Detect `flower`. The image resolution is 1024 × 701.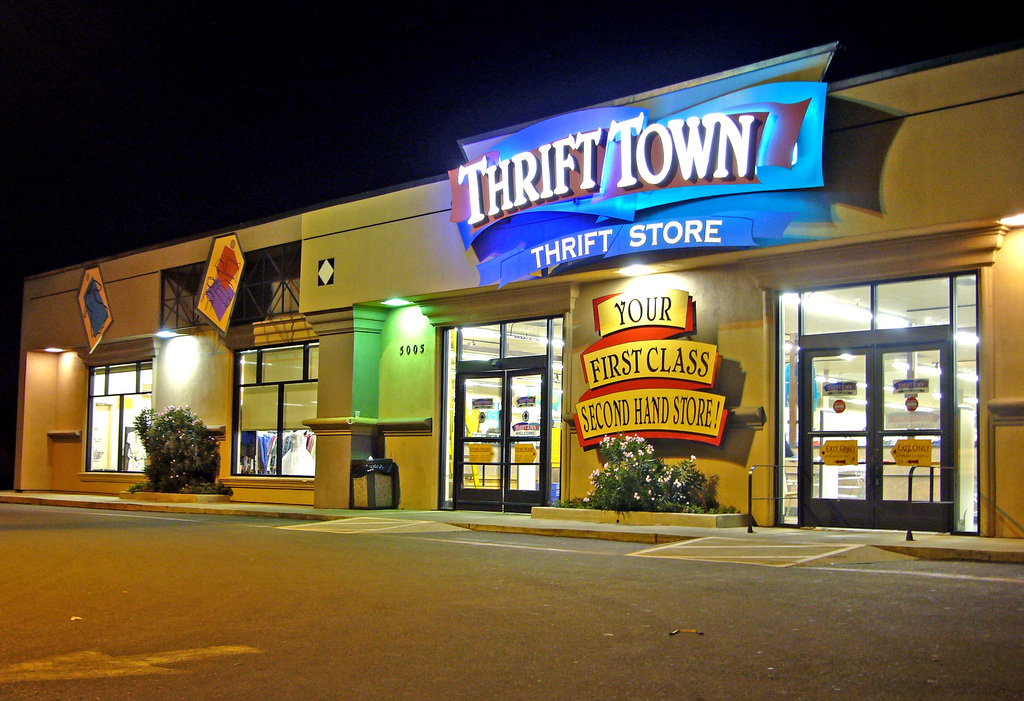
l=632, t=491, r=641, b=503.
